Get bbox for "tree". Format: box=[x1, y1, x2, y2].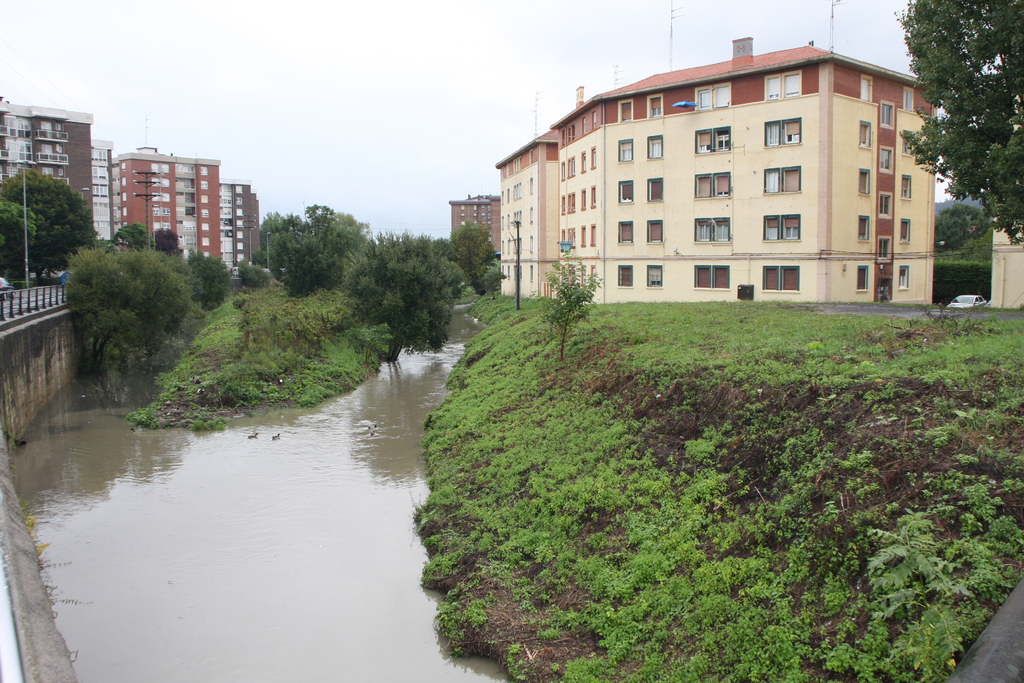
box=[931, 204, 993, 276].
